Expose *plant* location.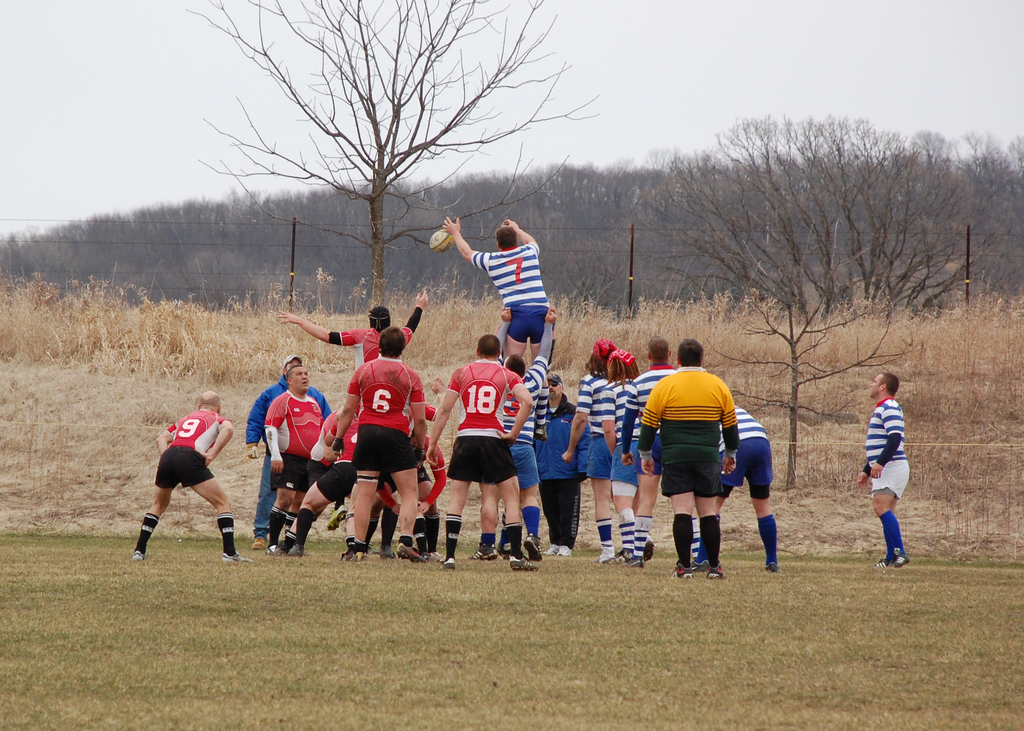
Exposed at 921, 285, 1023, 371.
